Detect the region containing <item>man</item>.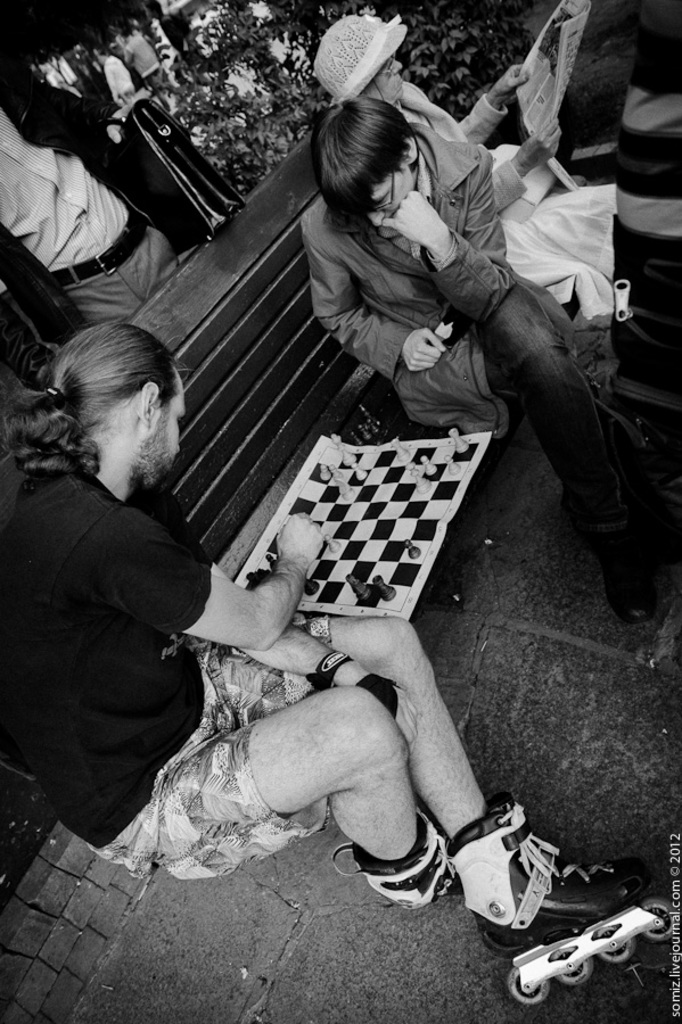
x1=0, y1=50, x2=224, y2=400.
